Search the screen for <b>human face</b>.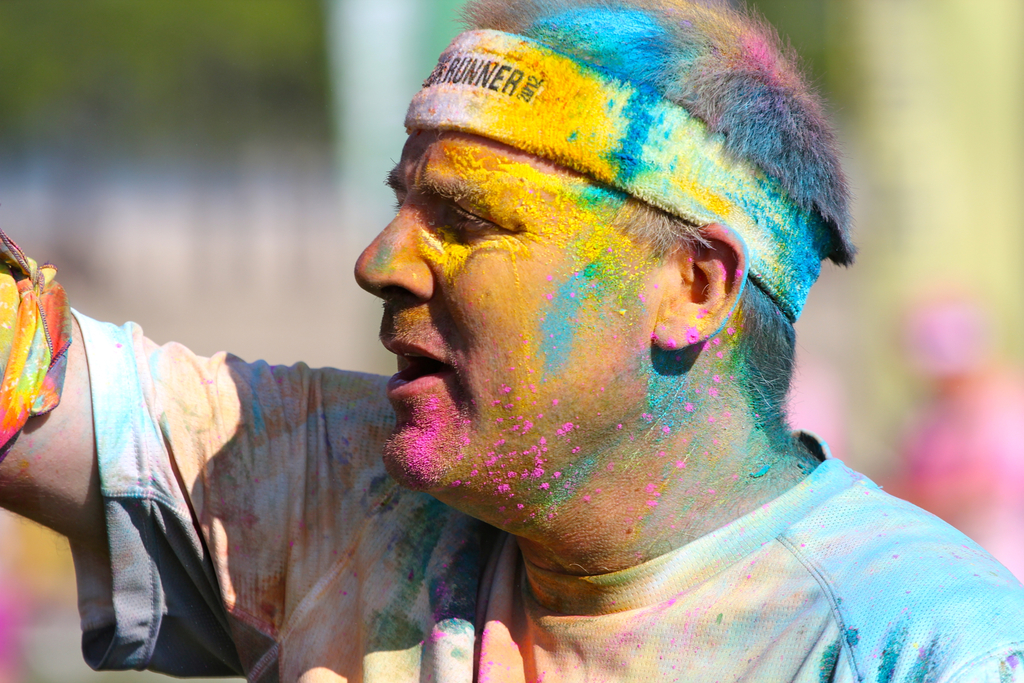
Found at rect(354, 128, 675, 475).
